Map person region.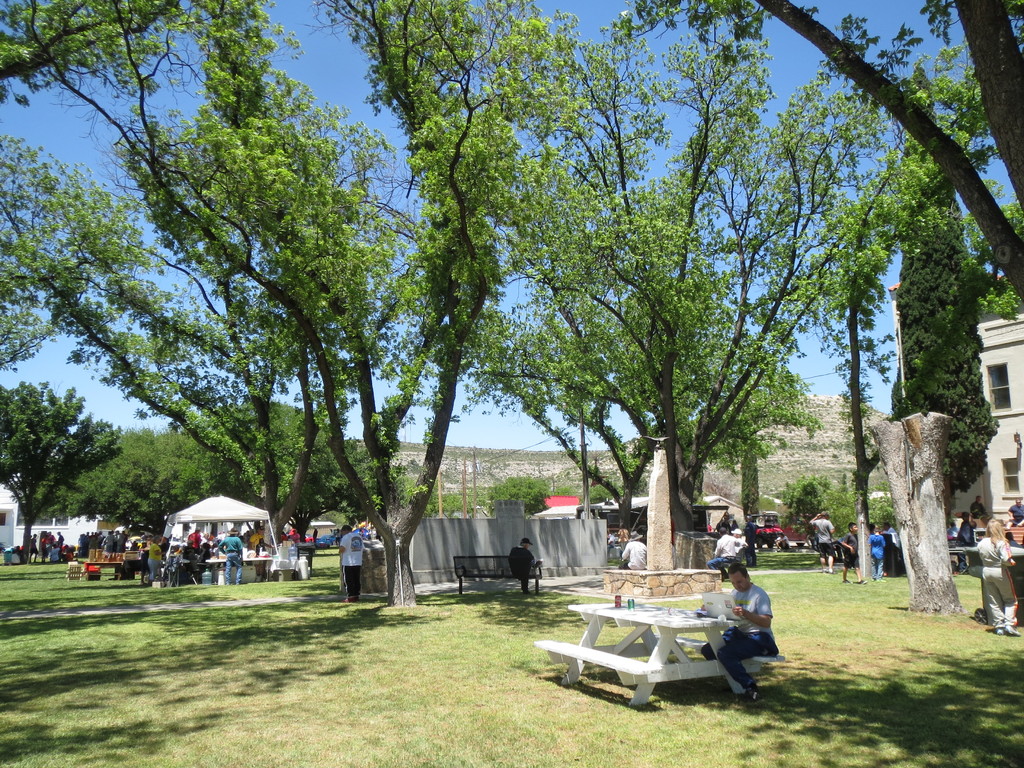
Mapped to 38 527 63 562.
